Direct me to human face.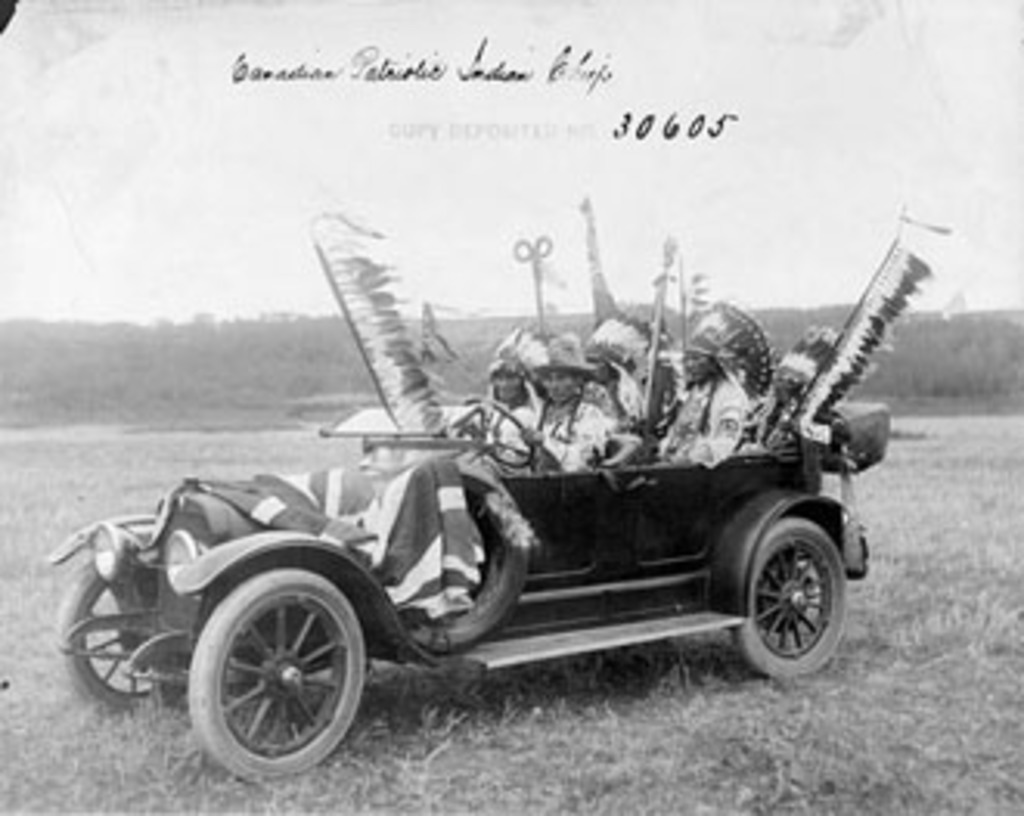
Direction: 490/363/521/400.
